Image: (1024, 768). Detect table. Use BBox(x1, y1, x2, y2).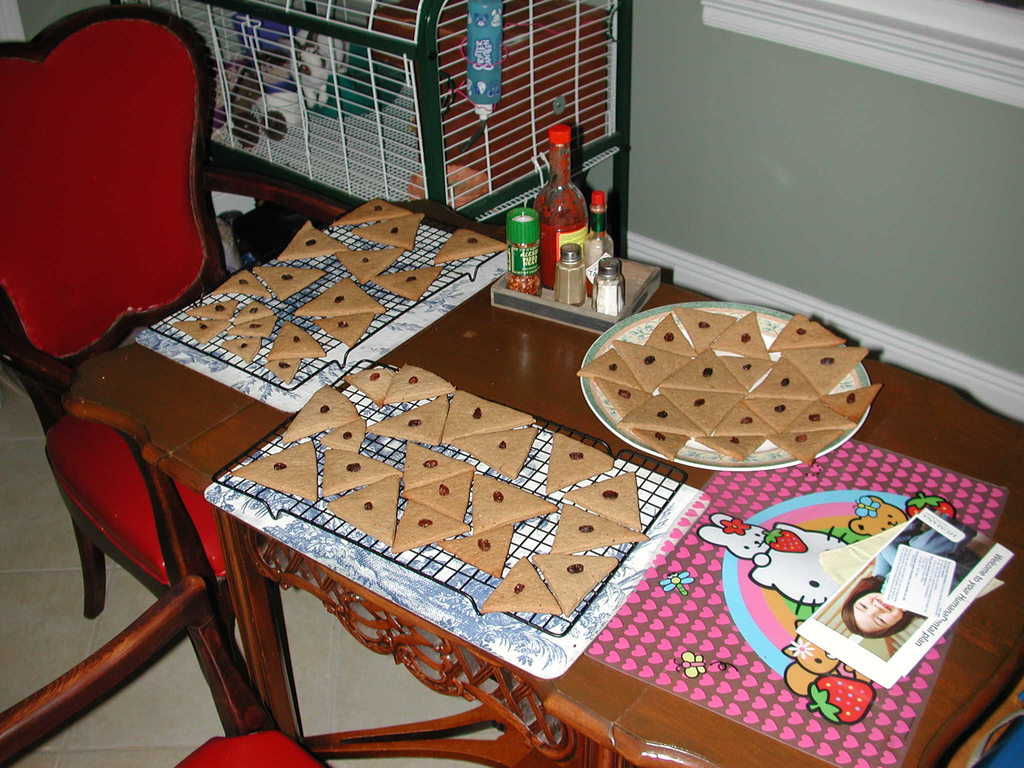
BBox(68, 196, 1023, 767).
